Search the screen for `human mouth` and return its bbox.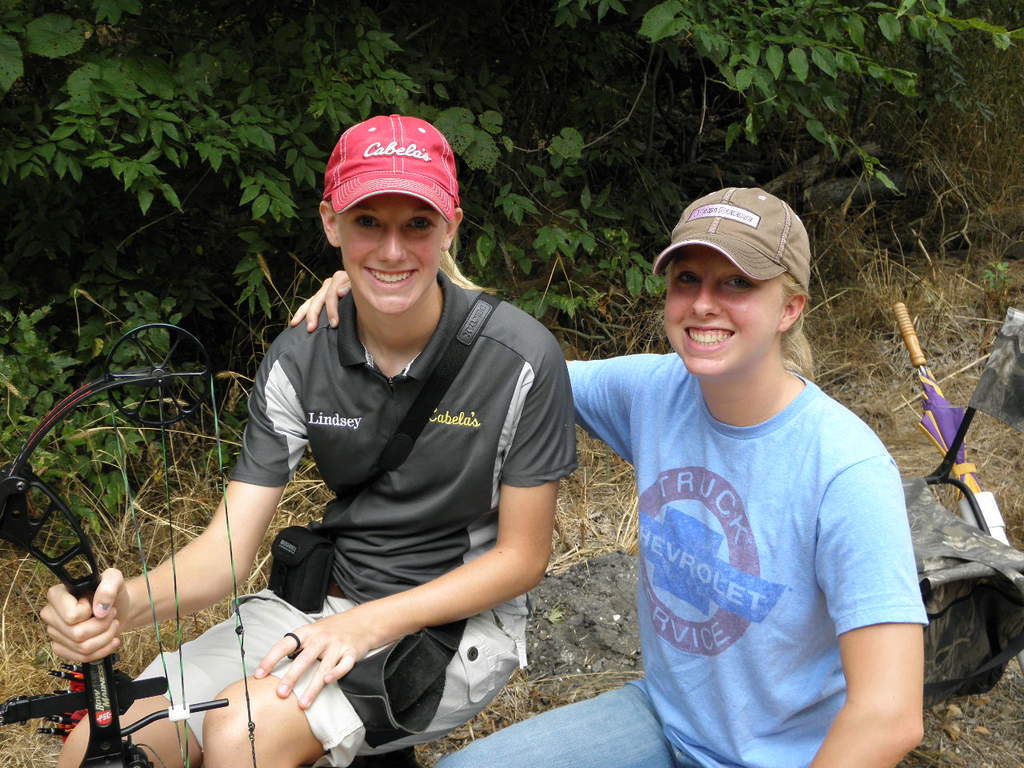
Found: detection(678, 320, 738, 357).
